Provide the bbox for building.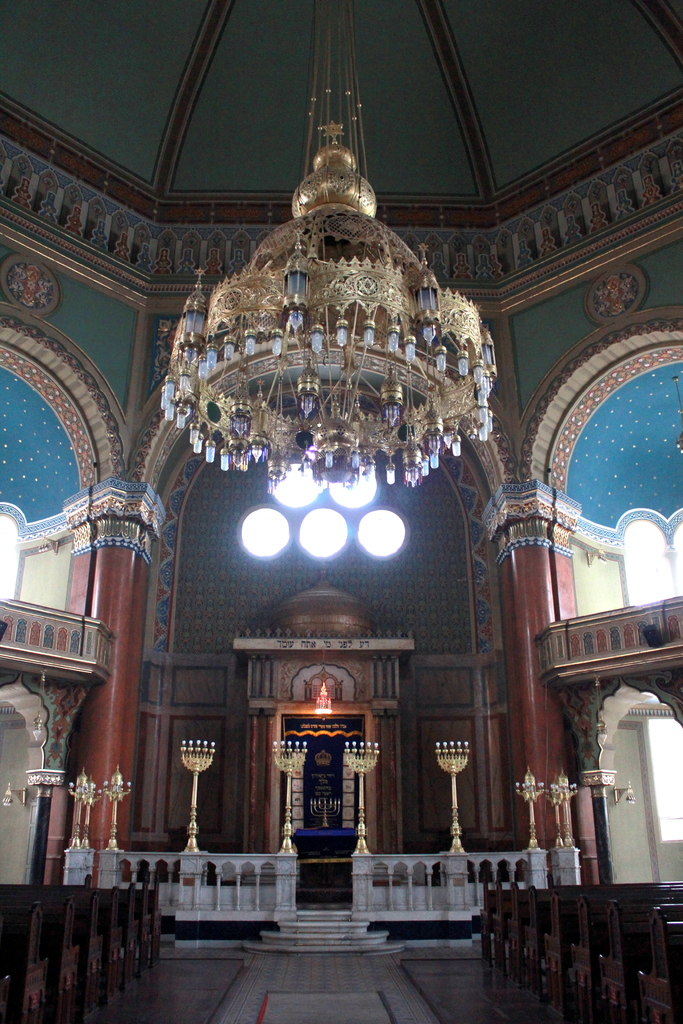
0/3/682/1021.
